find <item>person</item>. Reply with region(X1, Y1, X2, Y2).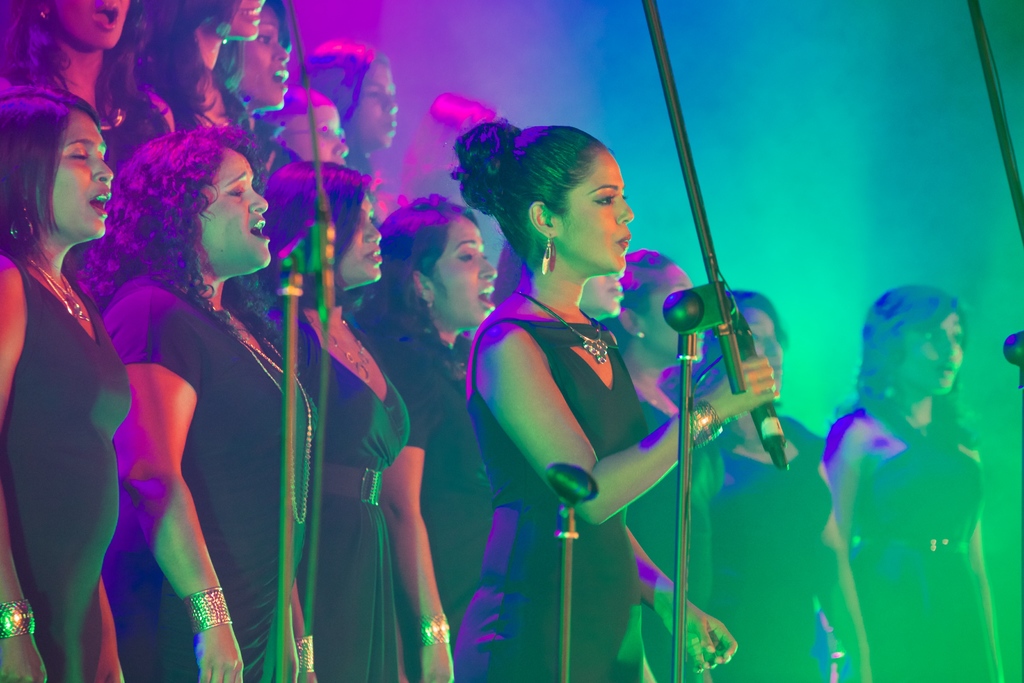
region(132, 0, 262, 136).
